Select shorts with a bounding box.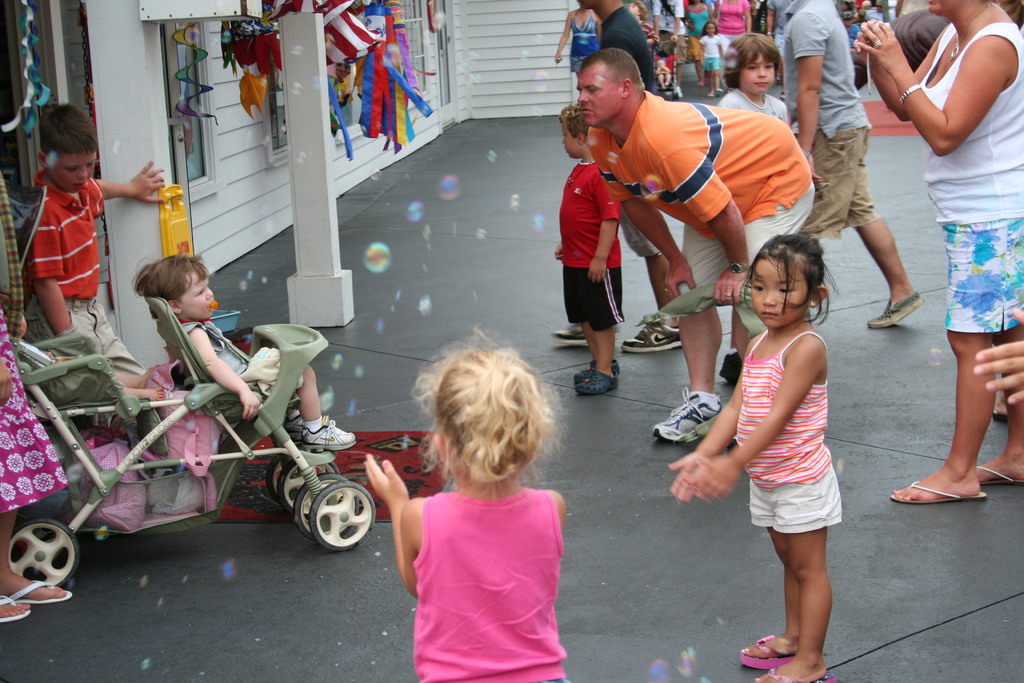
pyautogui.locateOnScreen(675, 183, 813, 295).
